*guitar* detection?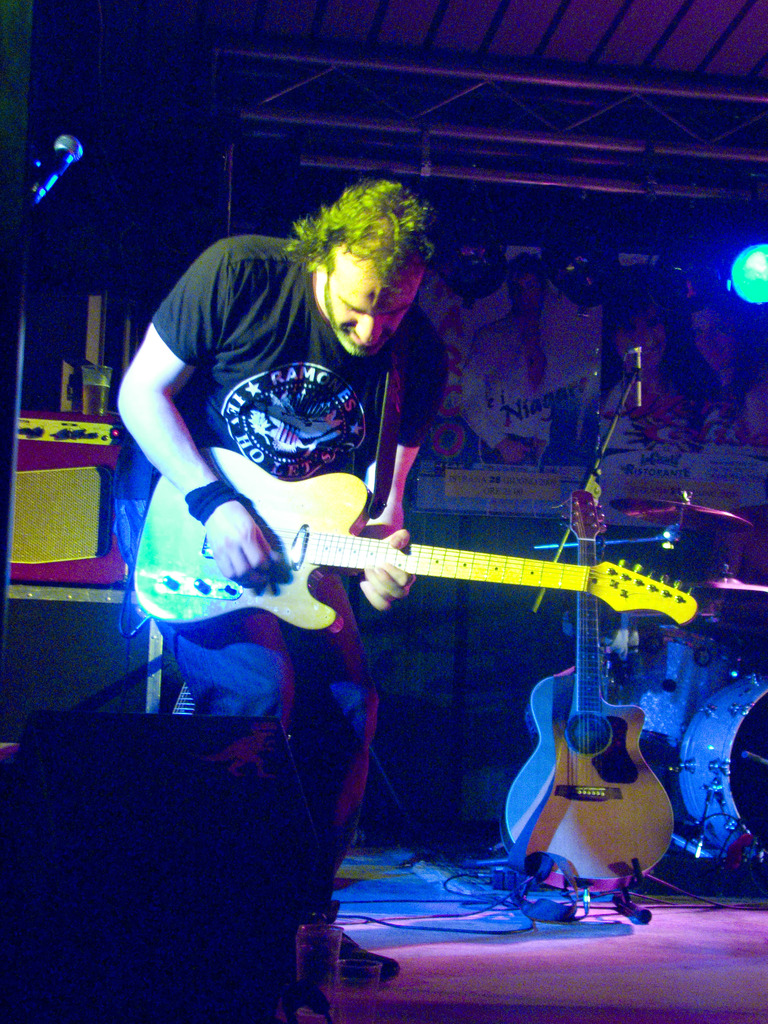
(92,449,721,657)
